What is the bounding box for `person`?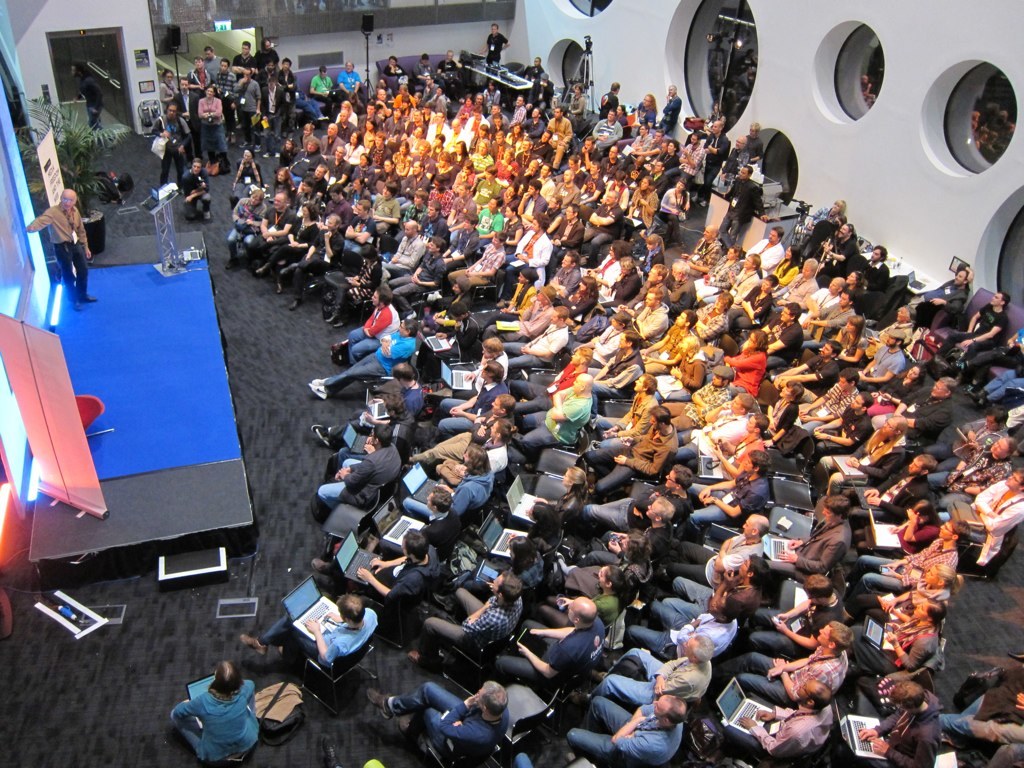
566, 696, 686, 767.
